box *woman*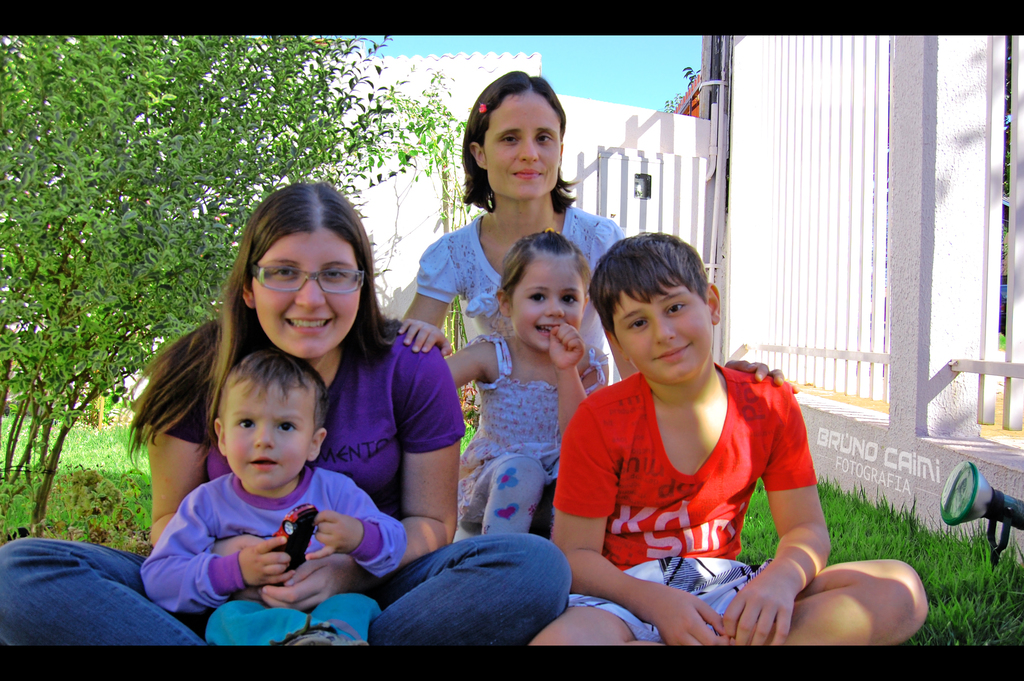
Rect(0, 186, 572, 650)
